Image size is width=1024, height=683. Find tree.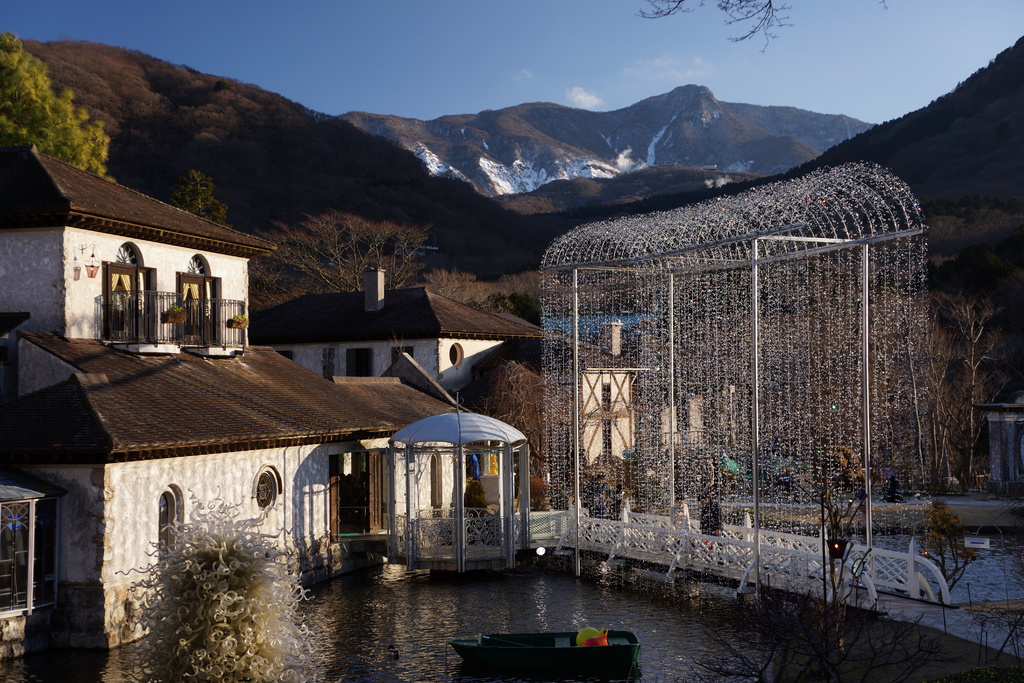
(636,0,806,53).
